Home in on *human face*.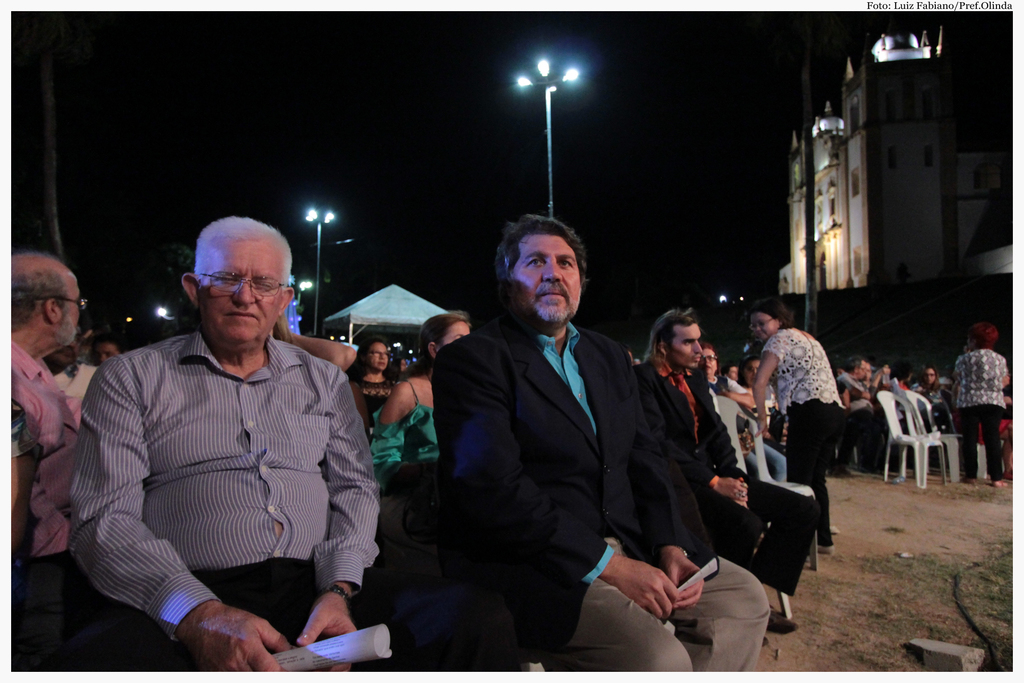
Homed in at detection(754, 311, 775, 338).
